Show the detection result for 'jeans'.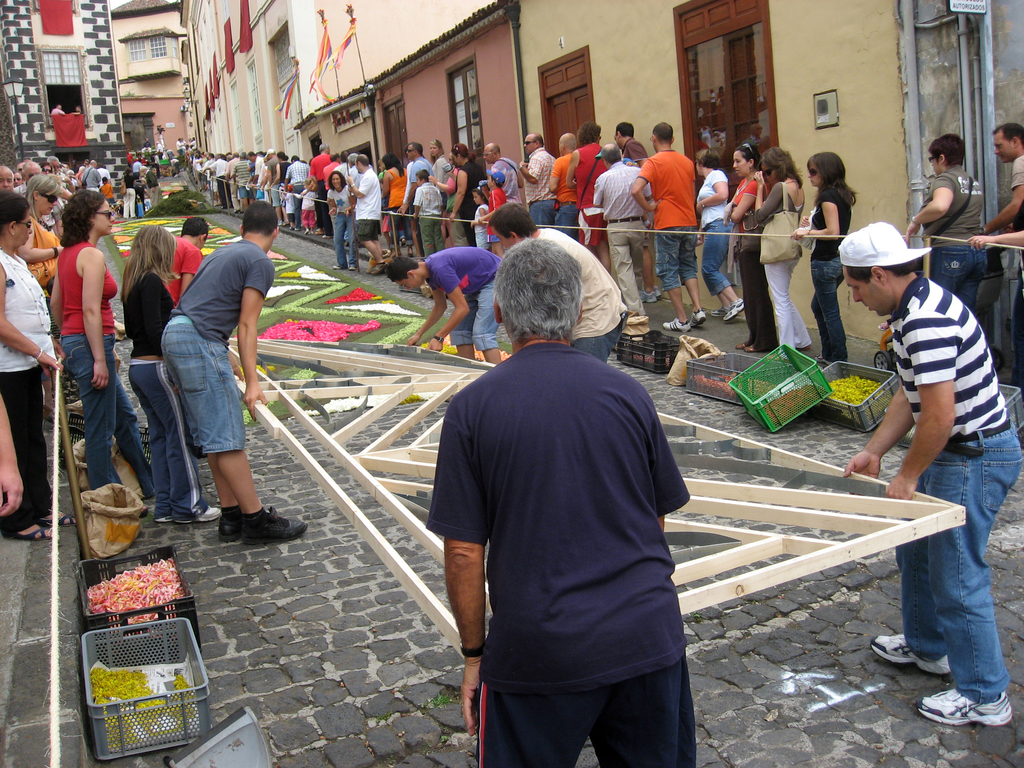
<bbox>934, 246, 985, 314</bbox>.
